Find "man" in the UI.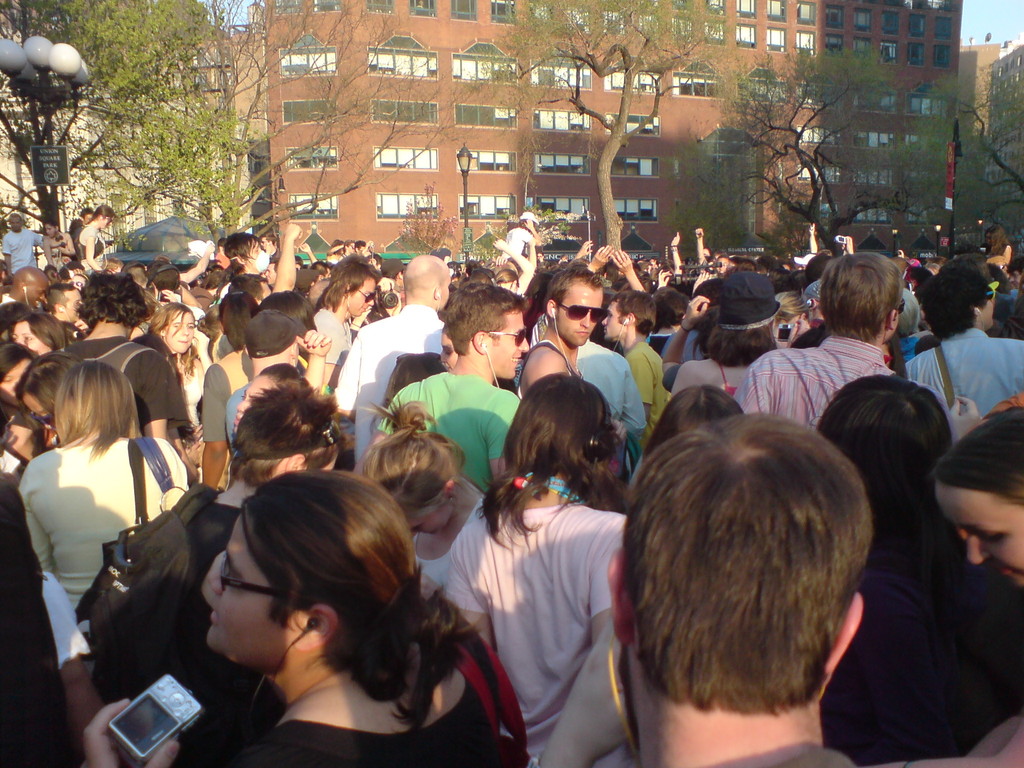
UI element at (x1=907, y1=266, x2=1021, y2=440).
